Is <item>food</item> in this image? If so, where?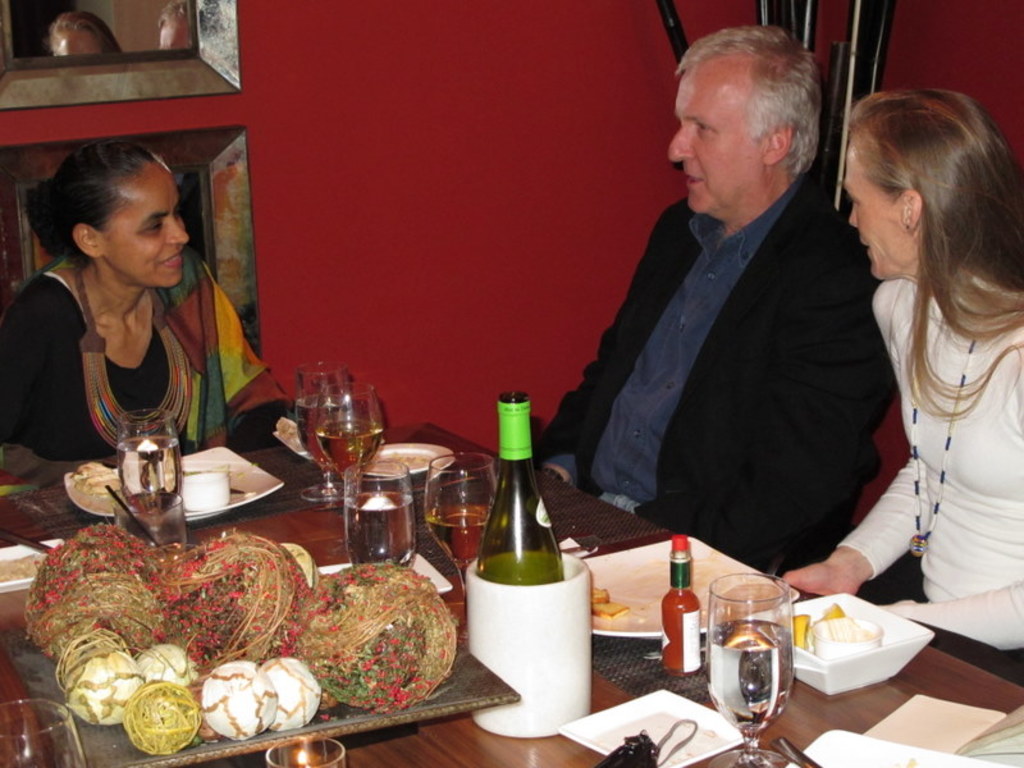
Yes, at locate(595, 584, 626, 622).
